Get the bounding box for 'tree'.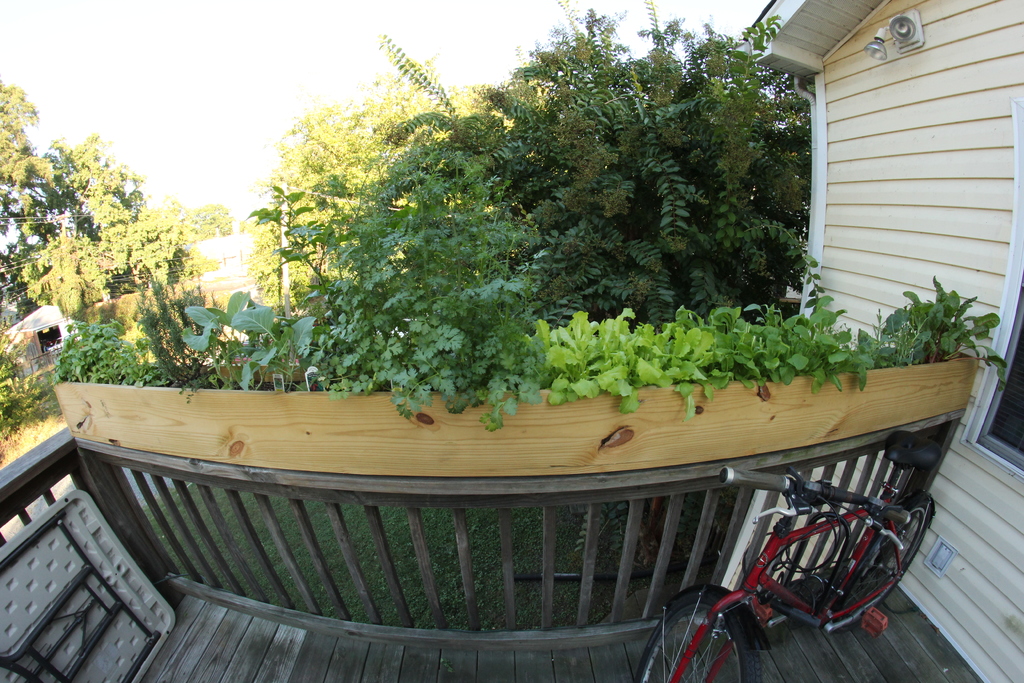
<region>51, 197, 236, 378</region>.
